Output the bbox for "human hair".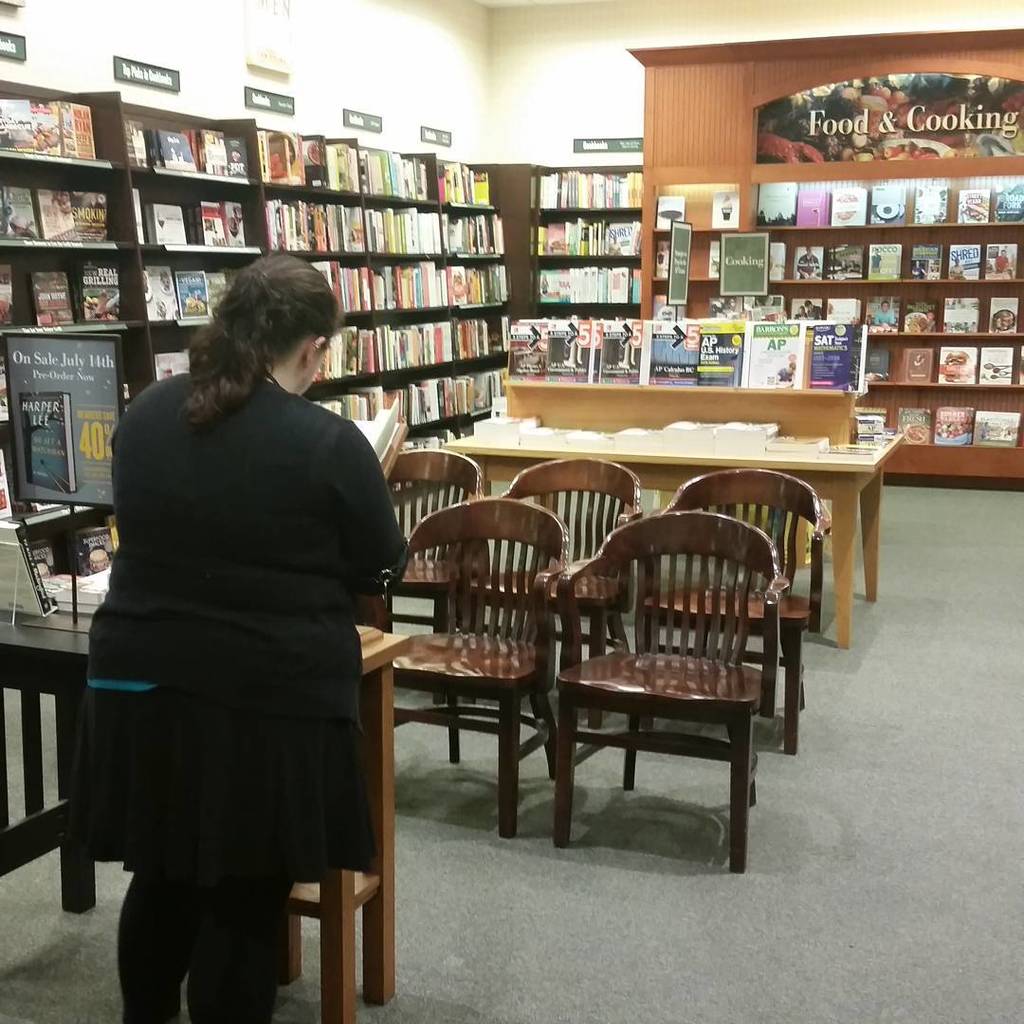
box=[163, 234, 352, 431].
